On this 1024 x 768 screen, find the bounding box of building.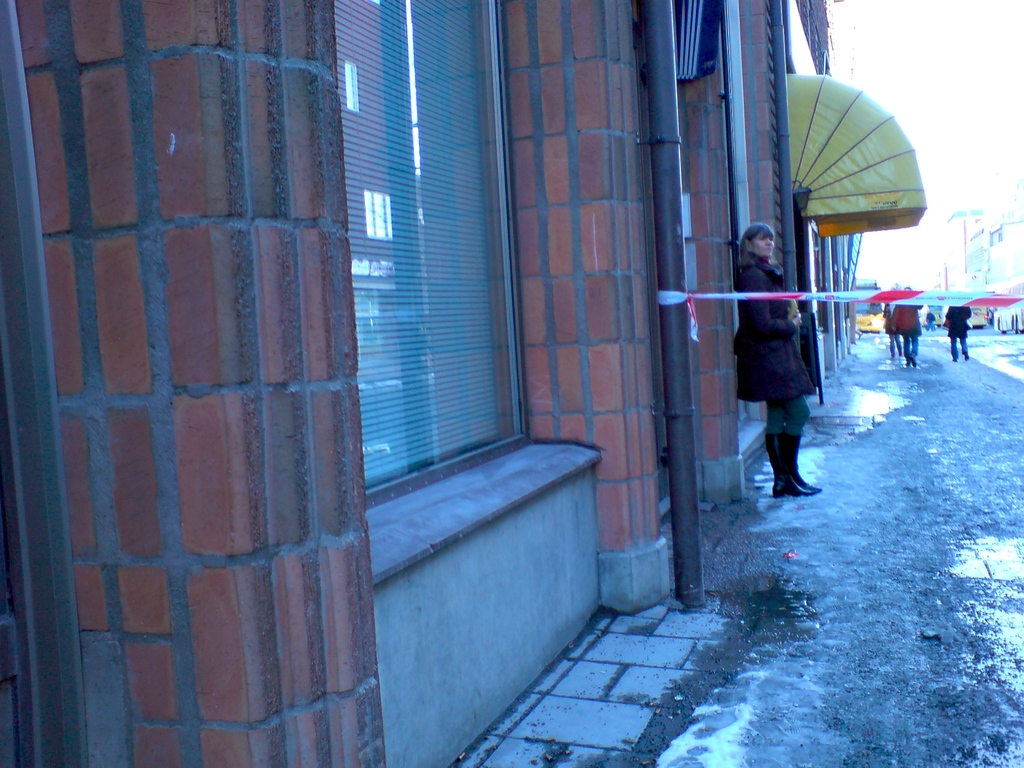
Bounding box: x1=0 y1=0 x2=861 y2=767.
